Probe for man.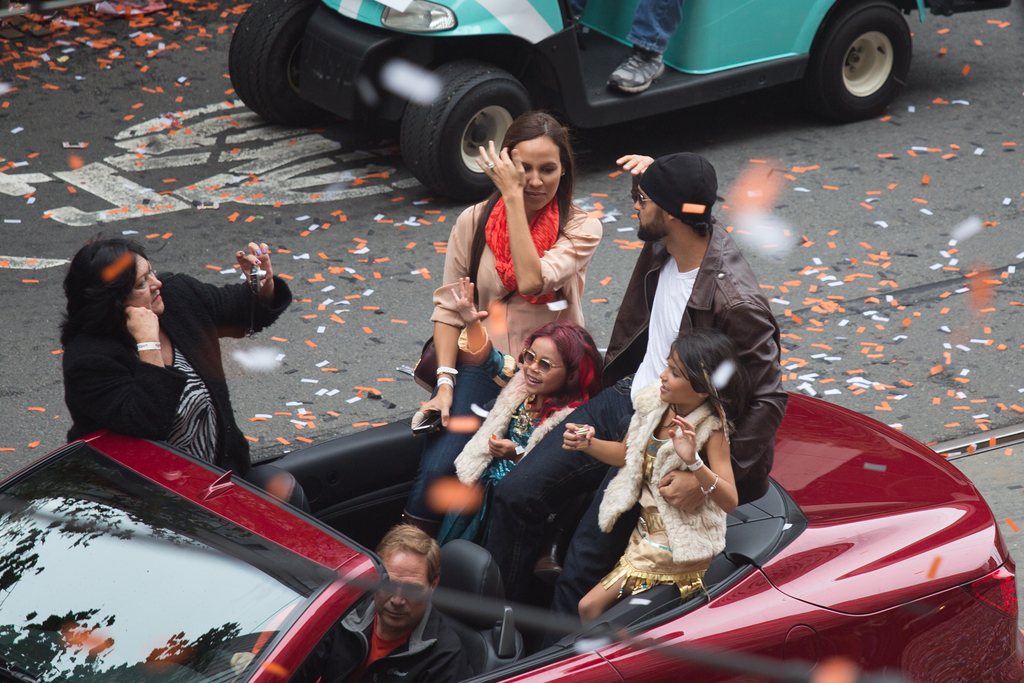
Probe result: (x1=348, y1=511, x2=454, y2=677).
